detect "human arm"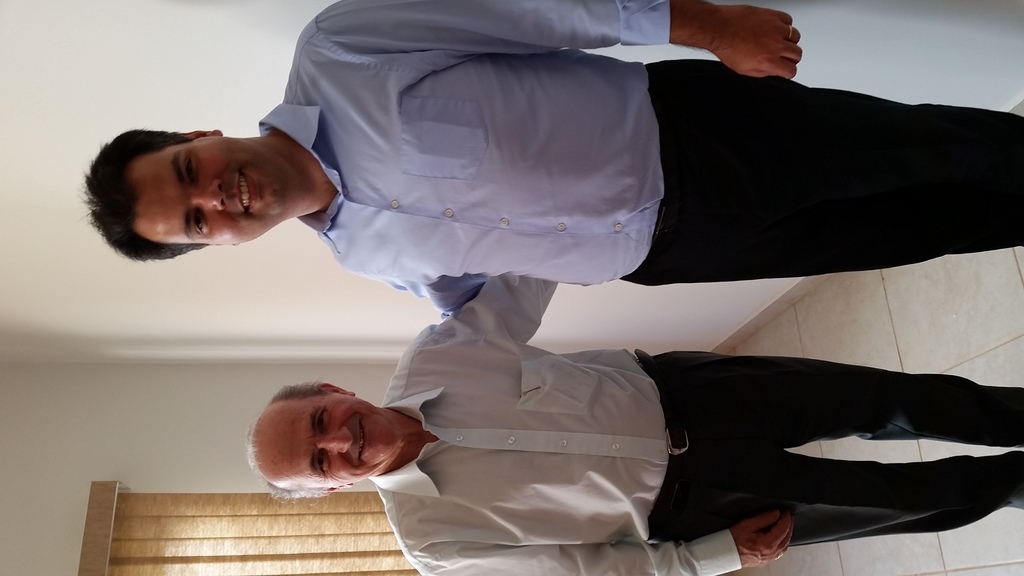
406:540:785:575
